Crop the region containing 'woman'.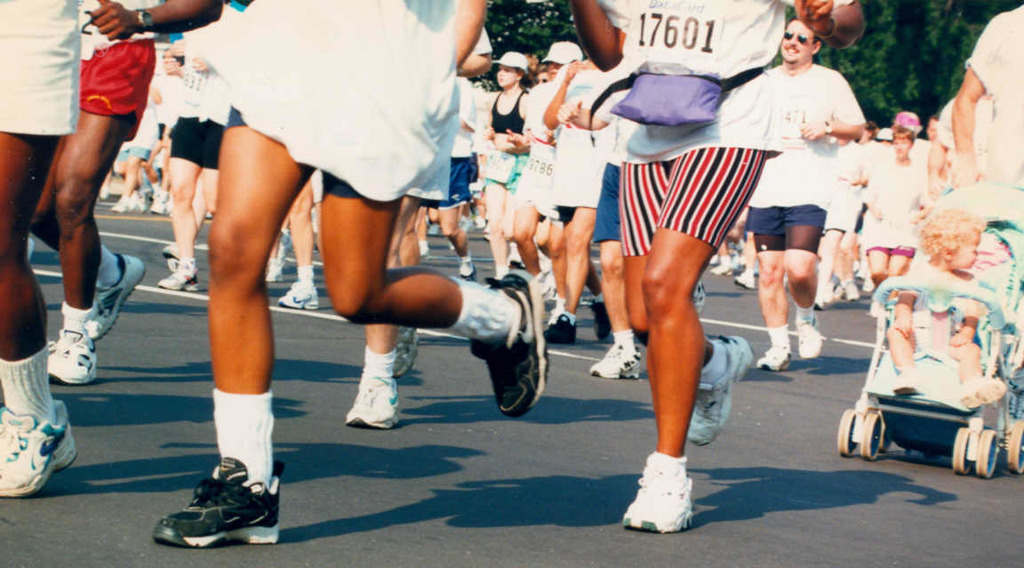
Crop region: bbox(860, 129, 933, 297).
